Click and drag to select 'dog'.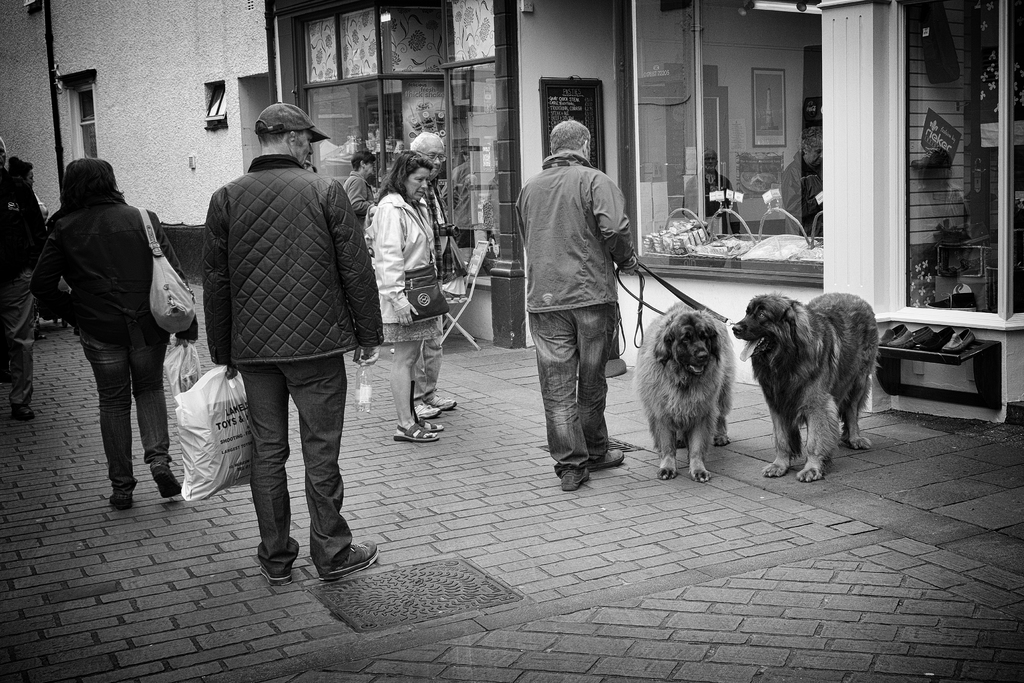
Selection: region(635, 299, 739, 483).
